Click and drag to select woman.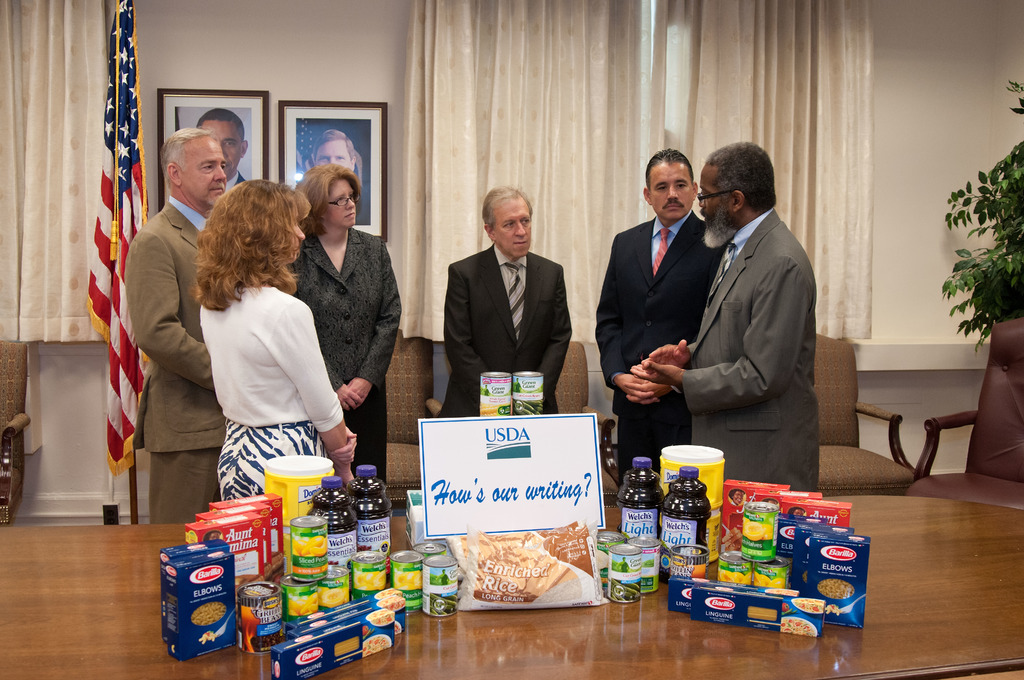
Selection: (291, 117, 371, 232).
